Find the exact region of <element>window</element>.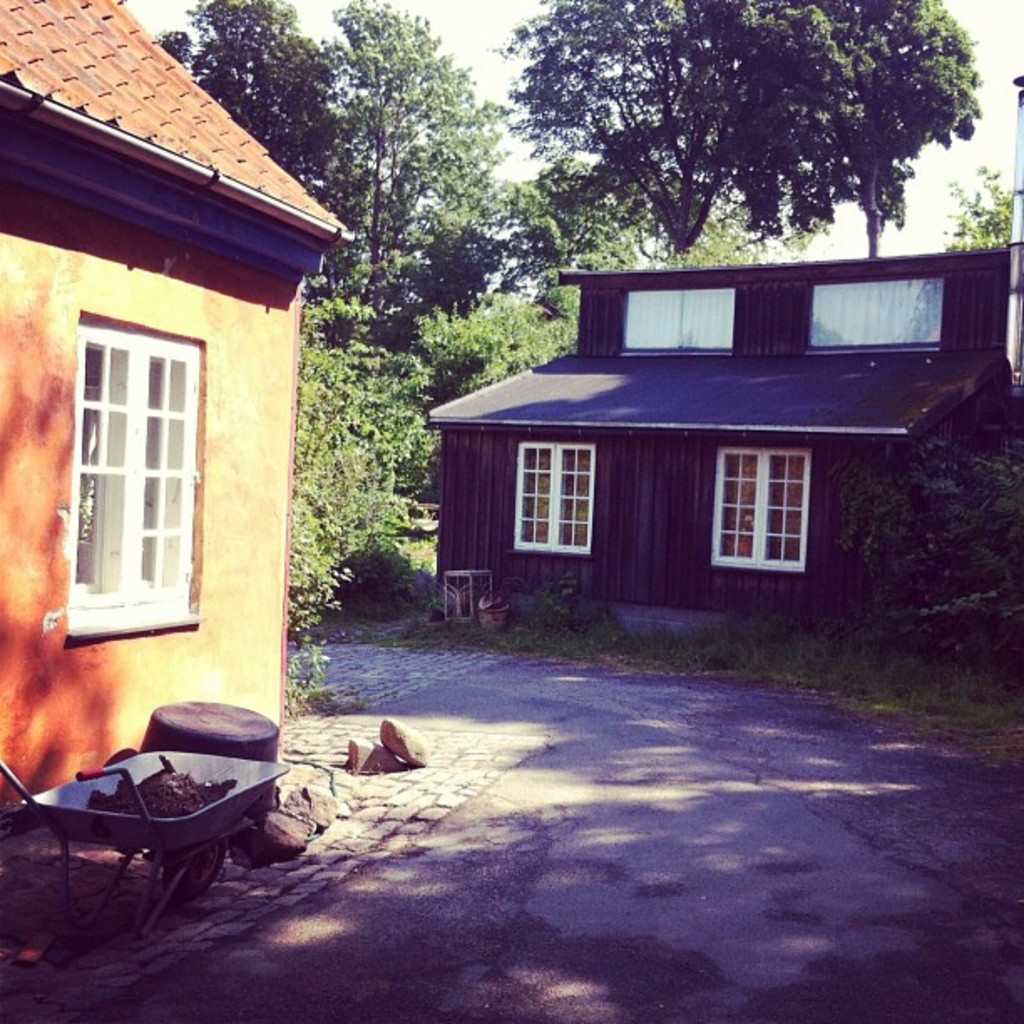
Exact region: <bbox>519, 442, 591, 556</bbox>.
